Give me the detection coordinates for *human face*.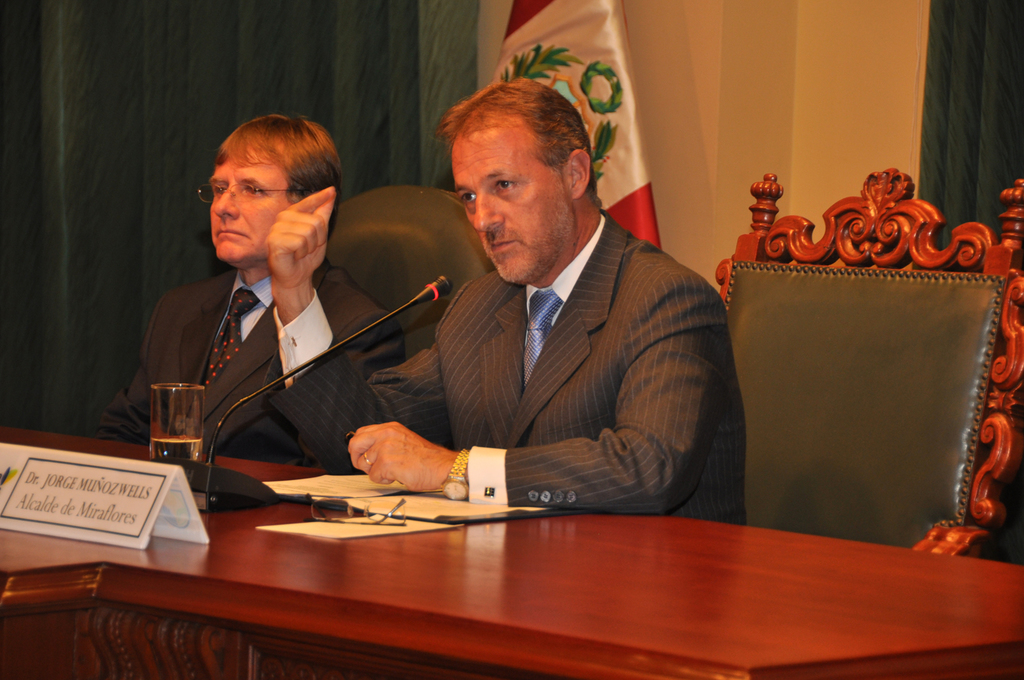
crop(210, 157, 292, 265).
